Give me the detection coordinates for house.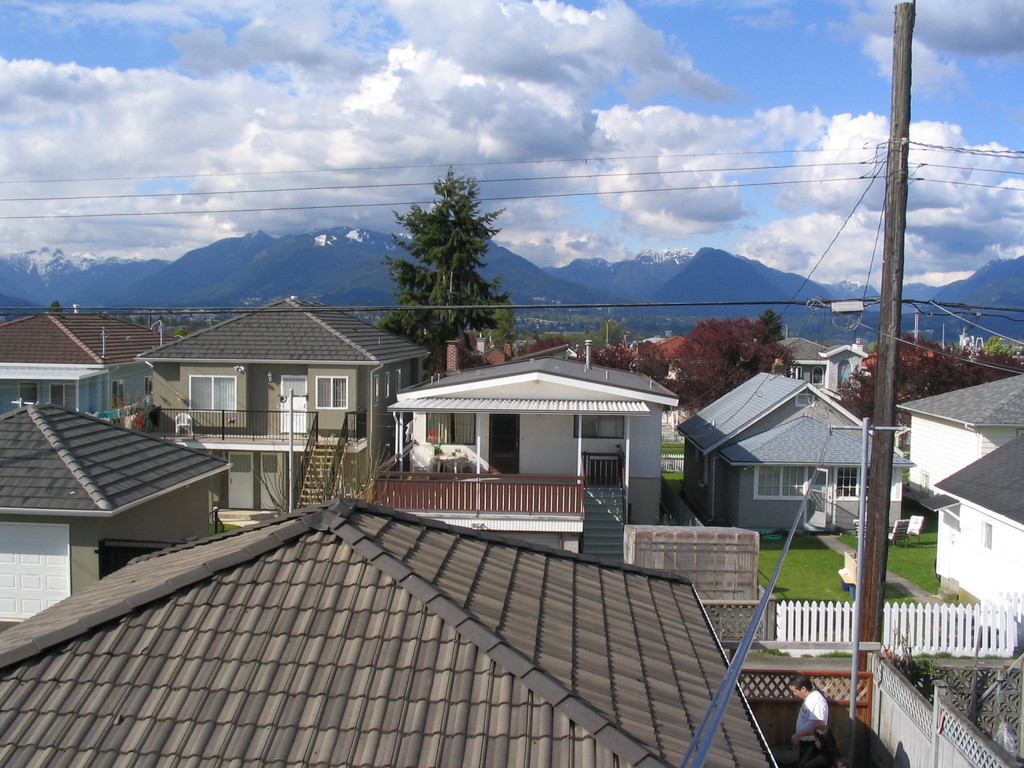
[left=929, top=428, right=1022, bottom=637].
